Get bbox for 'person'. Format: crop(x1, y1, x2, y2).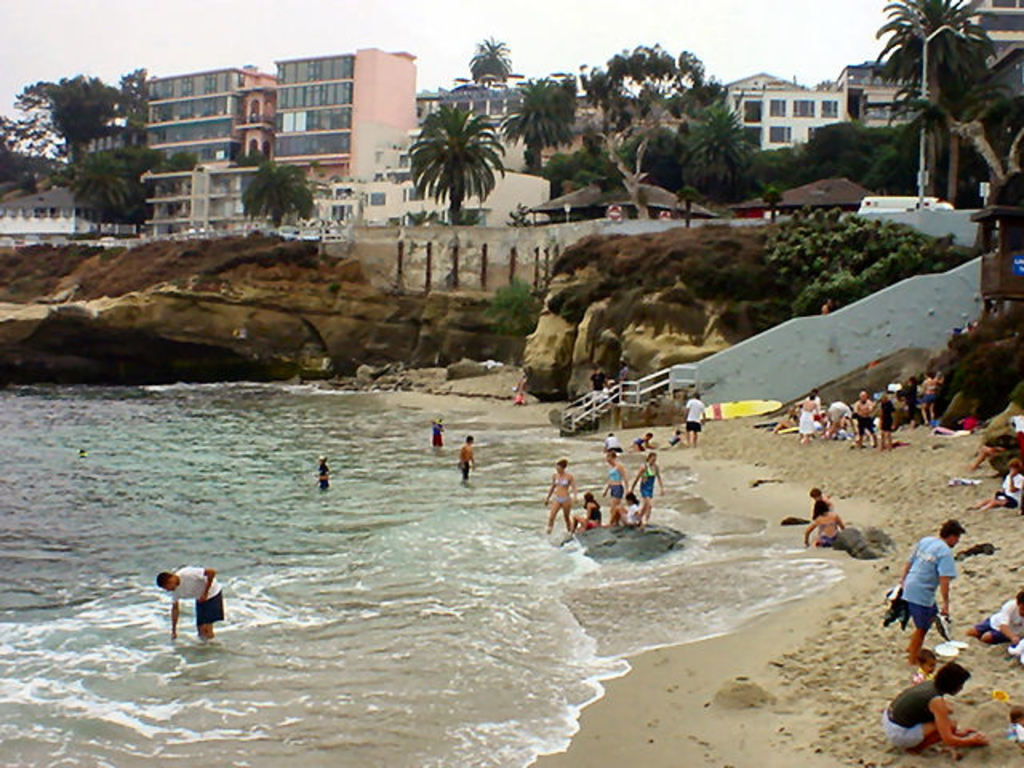
crop(686, 389, 709, 448).
